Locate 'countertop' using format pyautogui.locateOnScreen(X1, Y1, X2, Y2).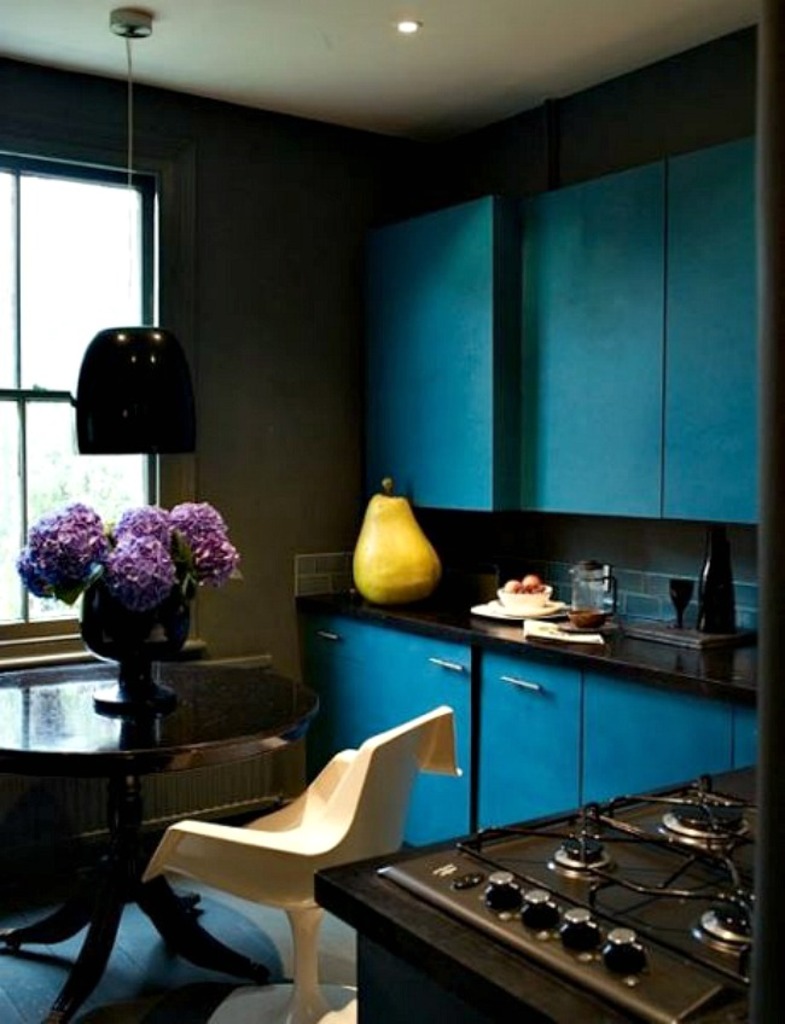
pyautogui.locateOnScreen(316, 764, 756, 1023).
